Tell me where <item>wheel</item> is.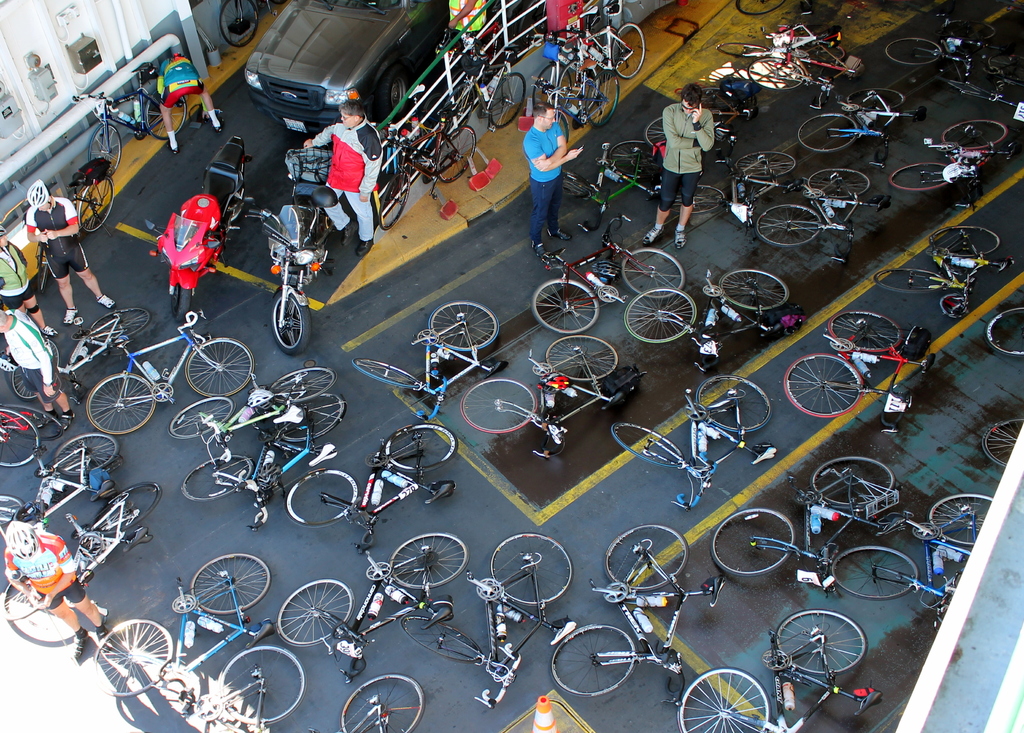
<item>wheel</item> is at 811/456/899/511.
